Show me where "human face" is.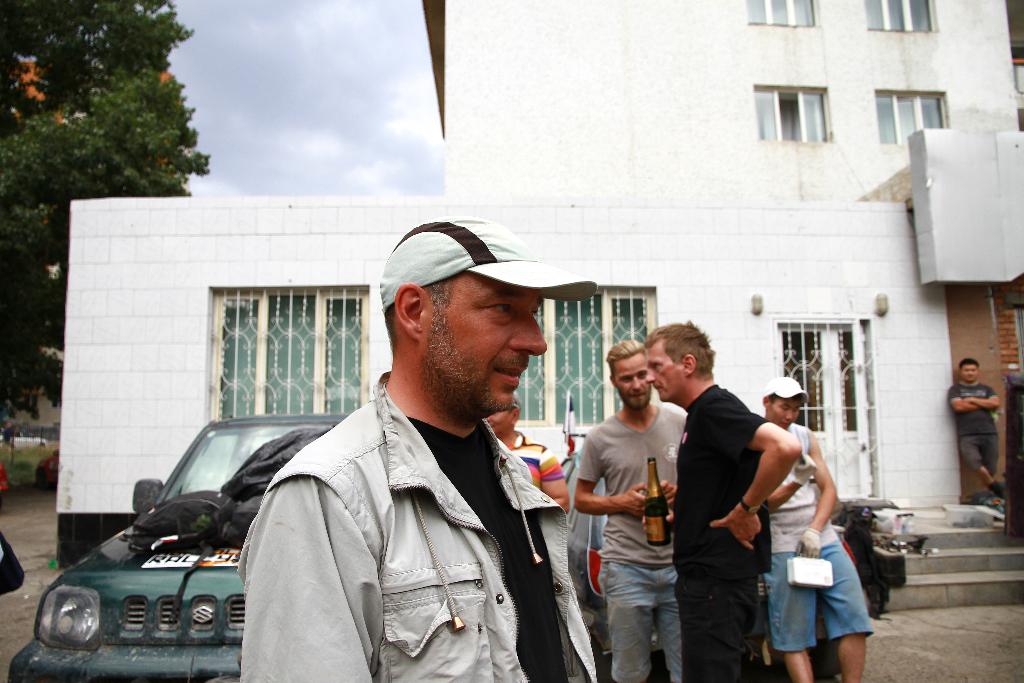
"human face" is at [771,396,799,427].
